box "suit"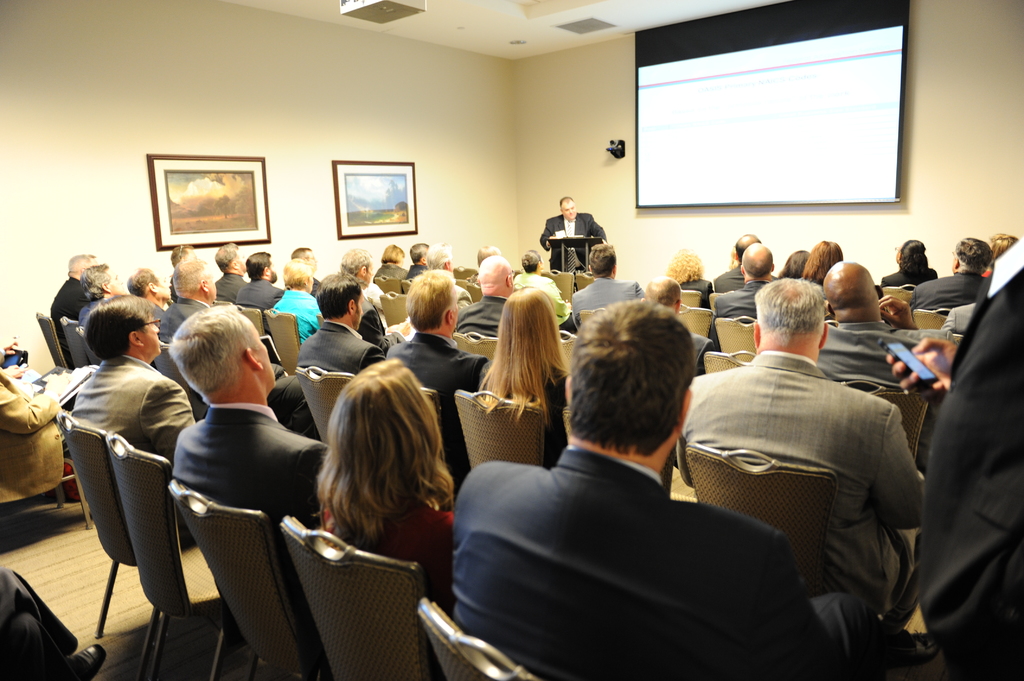
[65, 353, 193, 454]
